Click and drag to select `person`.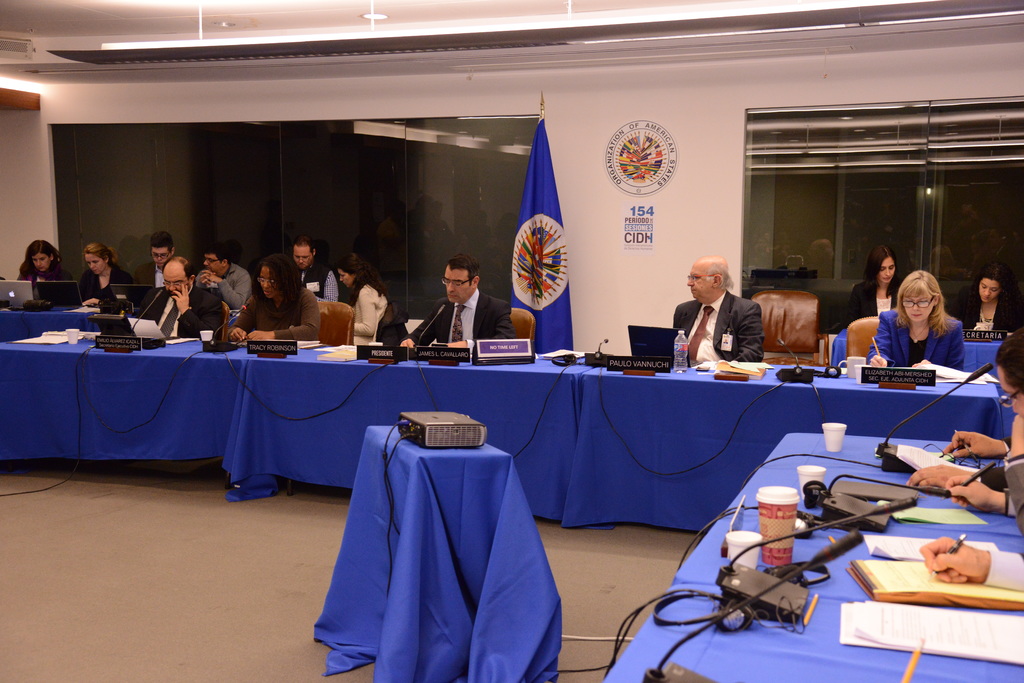
Selection: 0/237/66/278.
